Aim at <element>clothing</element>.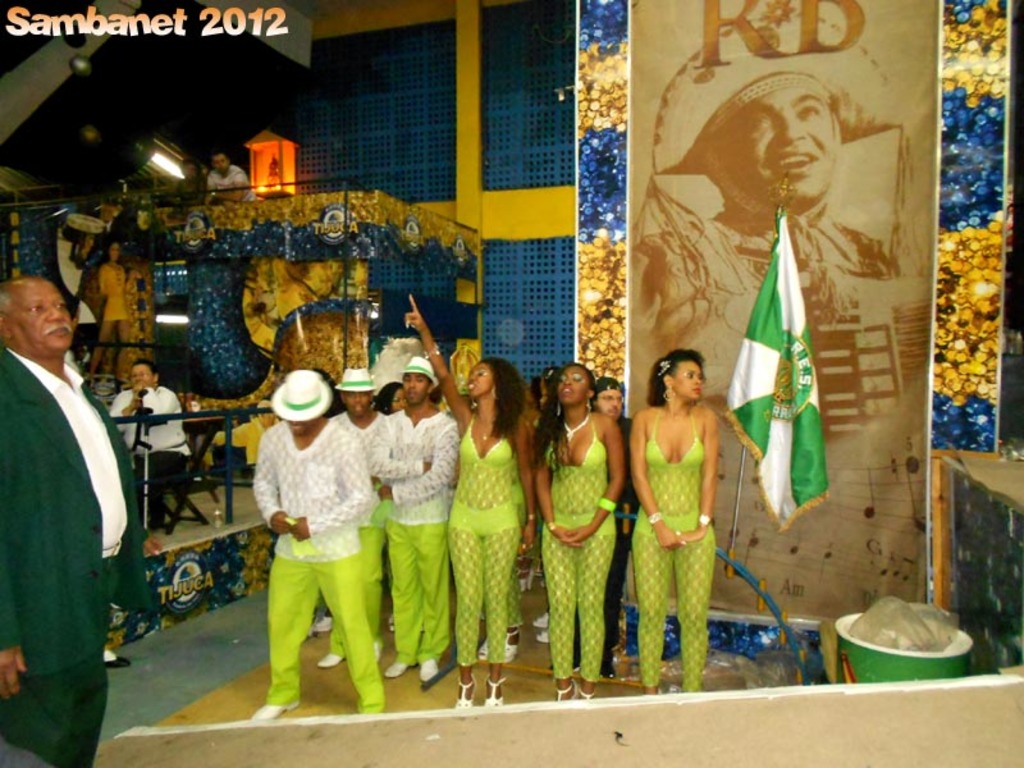
Aimed at Rect(628, 219, 902, 403).
